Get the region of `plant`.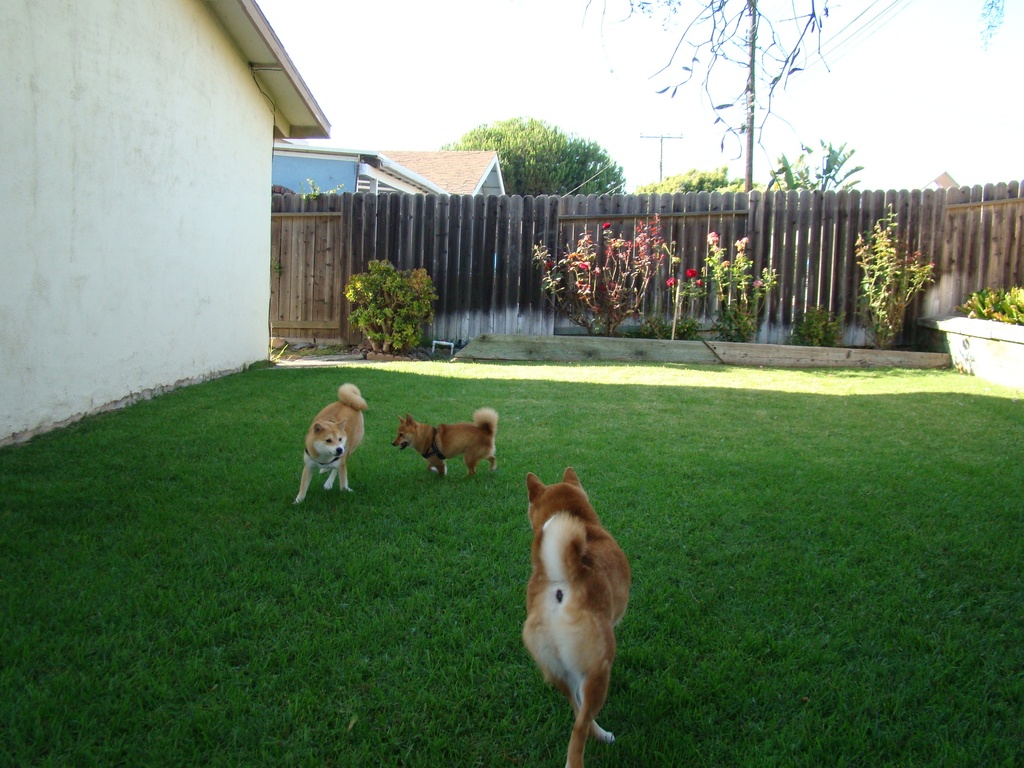
(x1=329, y1=254, x2=445, y2=339).
